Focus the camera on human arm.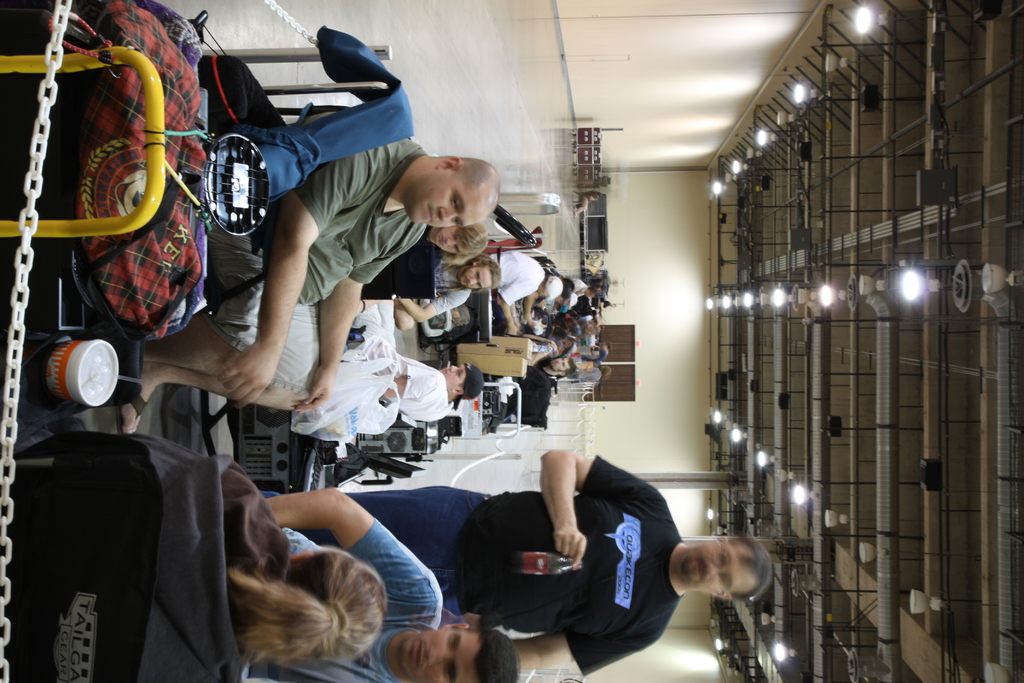
Focus region: [left=543, top=444, right=667, bottom=568].
